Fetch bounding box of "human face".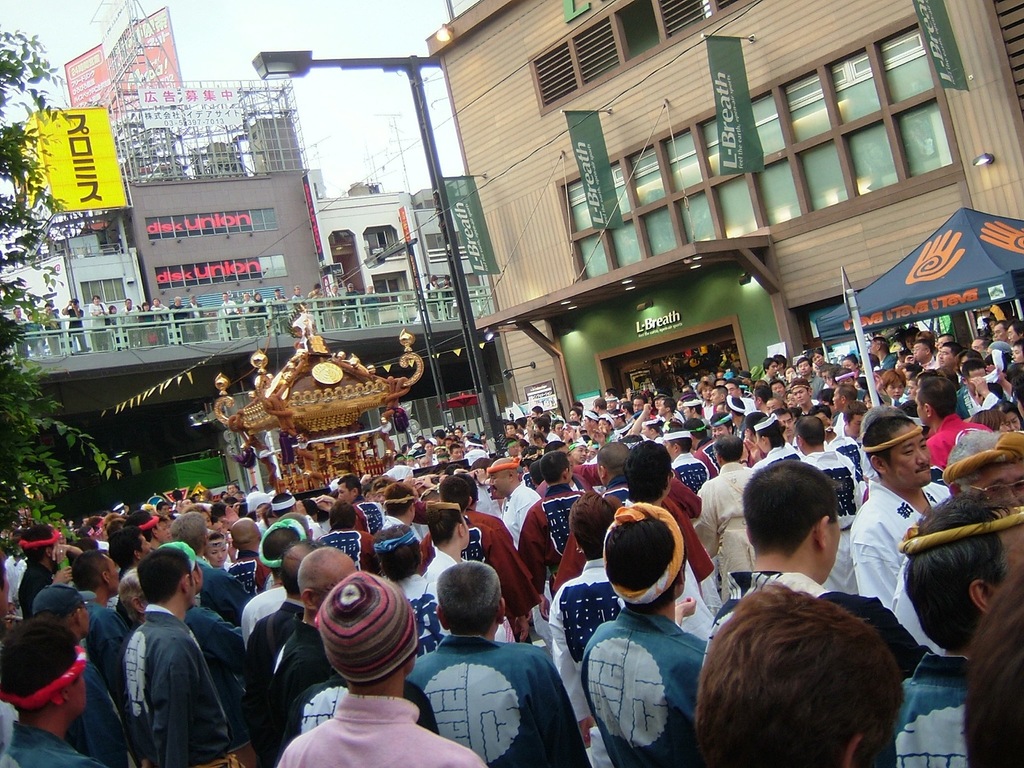
Bbox: pyautogui.locateOnScreen(959, 356, 970, 372).
